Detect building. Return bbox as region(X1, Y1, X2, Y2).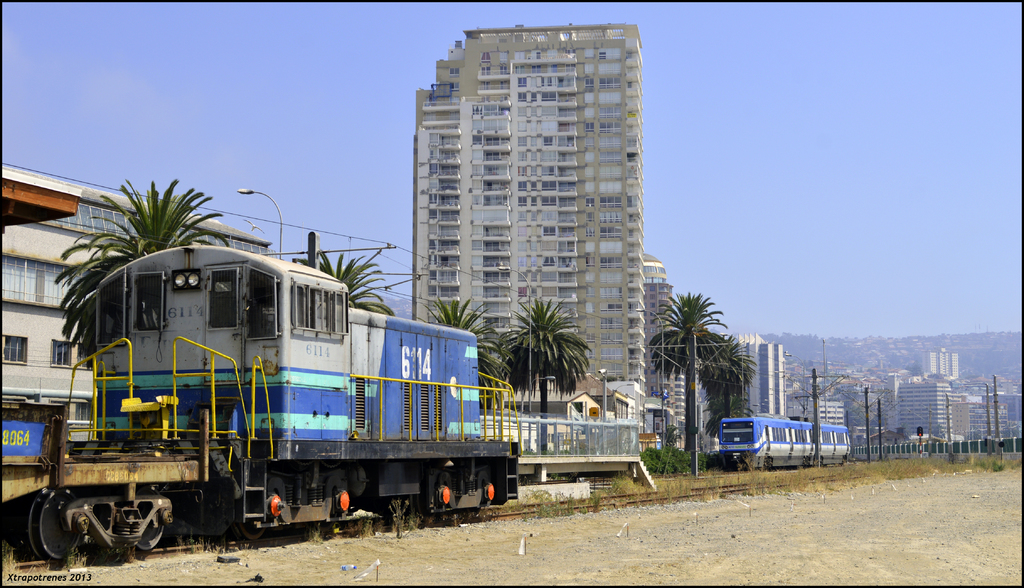
region(644, 265, 684, 445).
